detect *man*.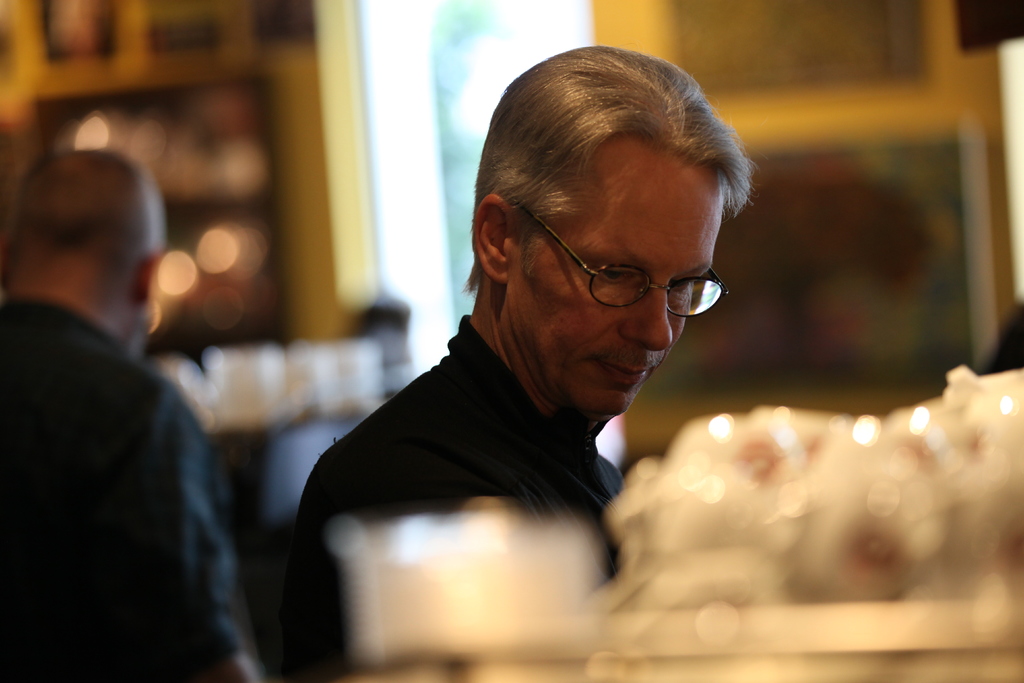
Detected at [0,154,262,681].
